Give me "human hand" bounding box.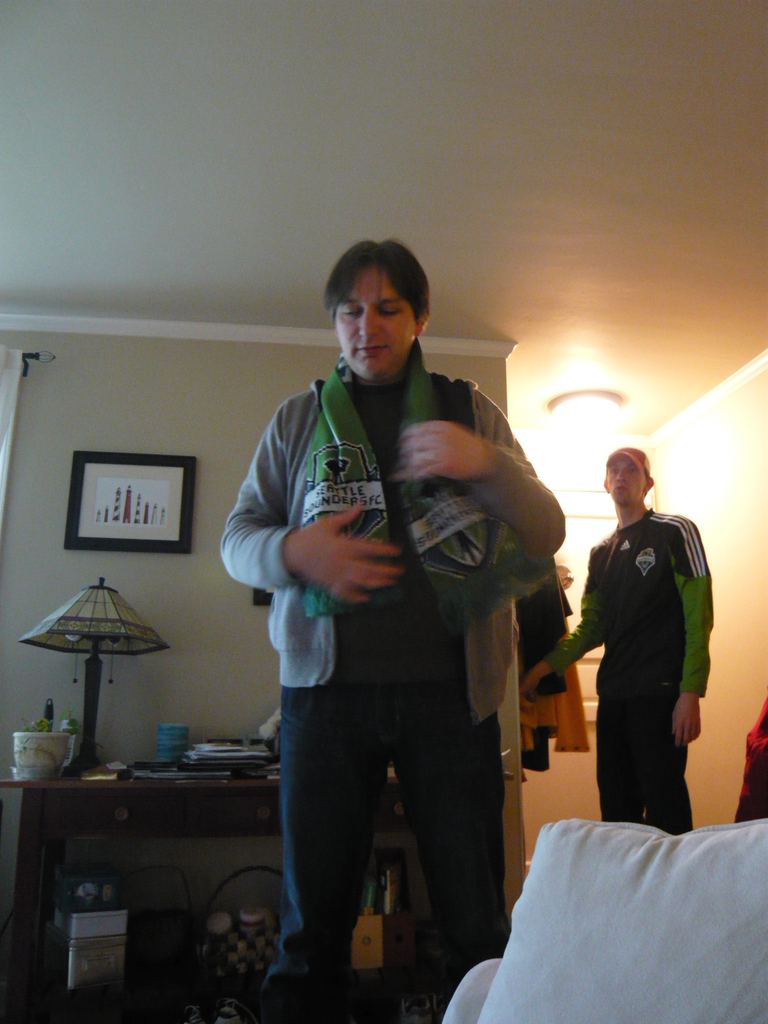
crop(296, 498, 406, 610).
